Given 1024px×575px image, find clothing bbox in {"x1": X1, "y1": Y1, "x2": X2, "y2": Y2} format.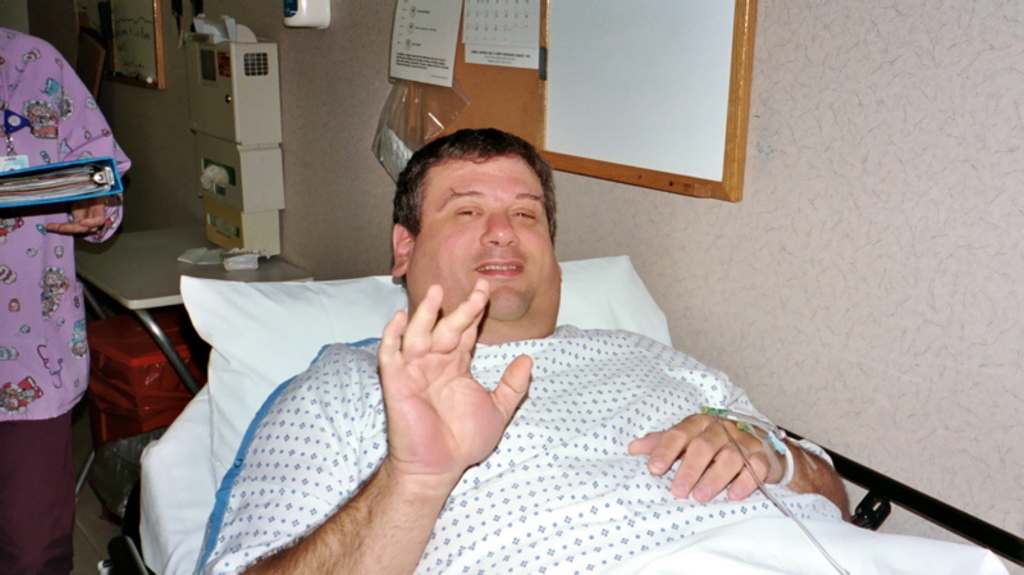
{"x1": 0, "y1": 29, "x2": 129, "y2": 574}.
